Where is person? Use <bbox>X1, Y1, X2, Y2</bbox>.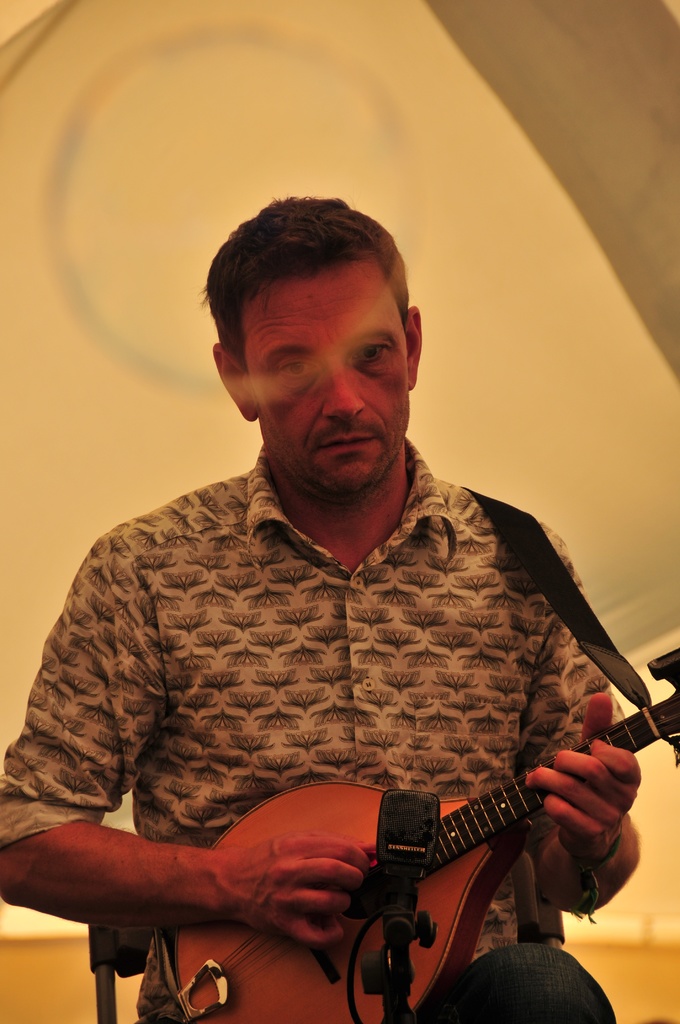
<bbox>42, 215, 665, 1018</bbox>.
